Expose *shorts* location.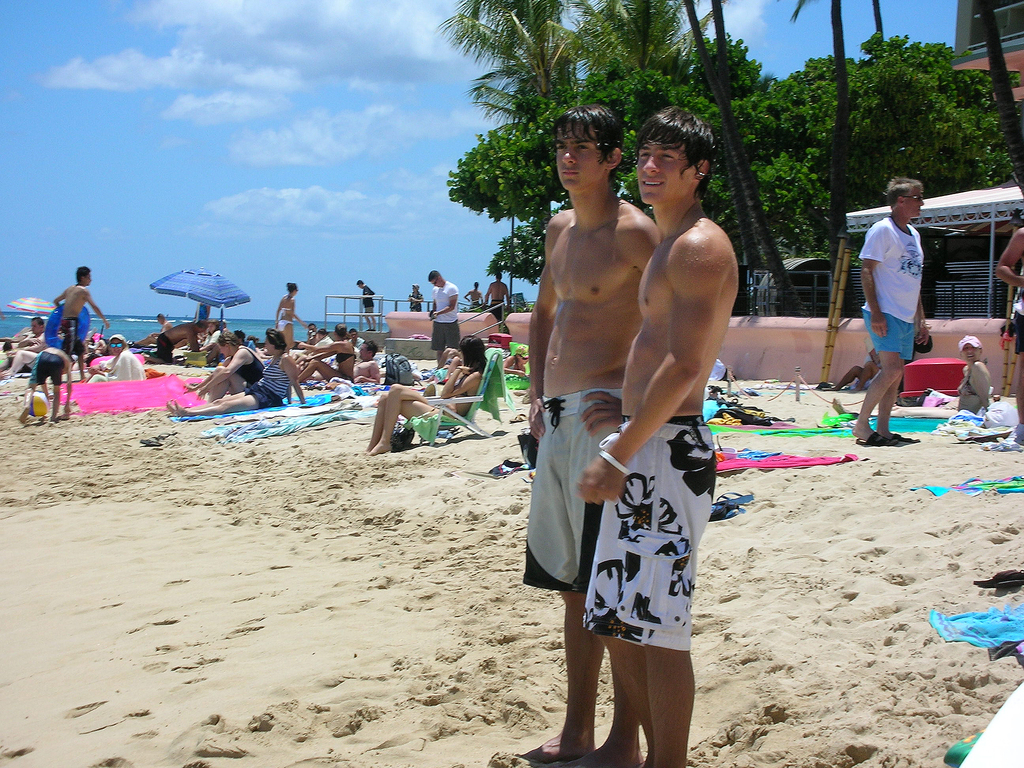
Exposed at box(862, 309, 915, 356).
